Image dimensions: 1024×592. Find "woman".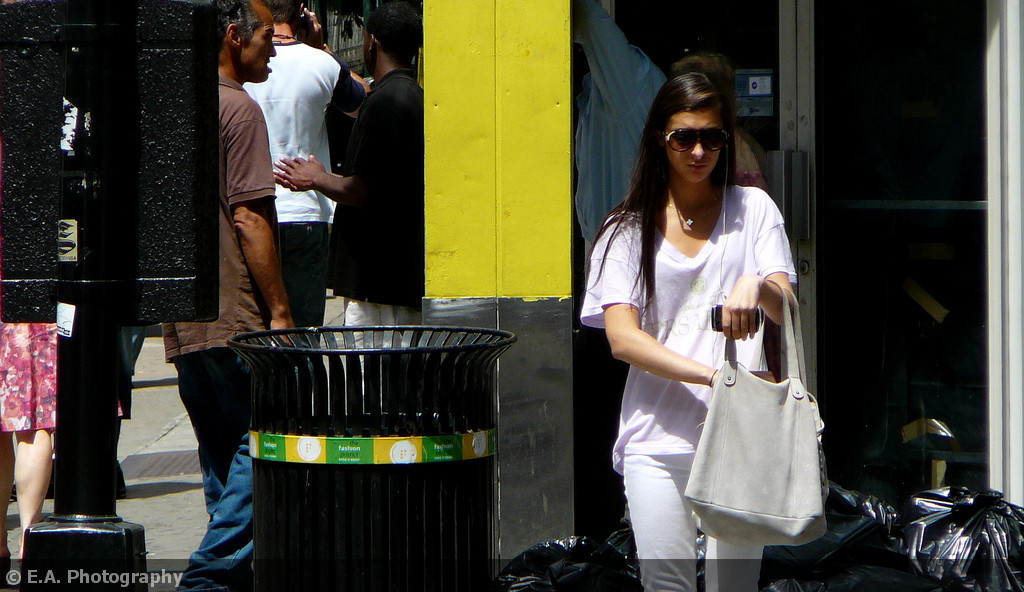
left=672, top=55, right=759, bottom=182.
